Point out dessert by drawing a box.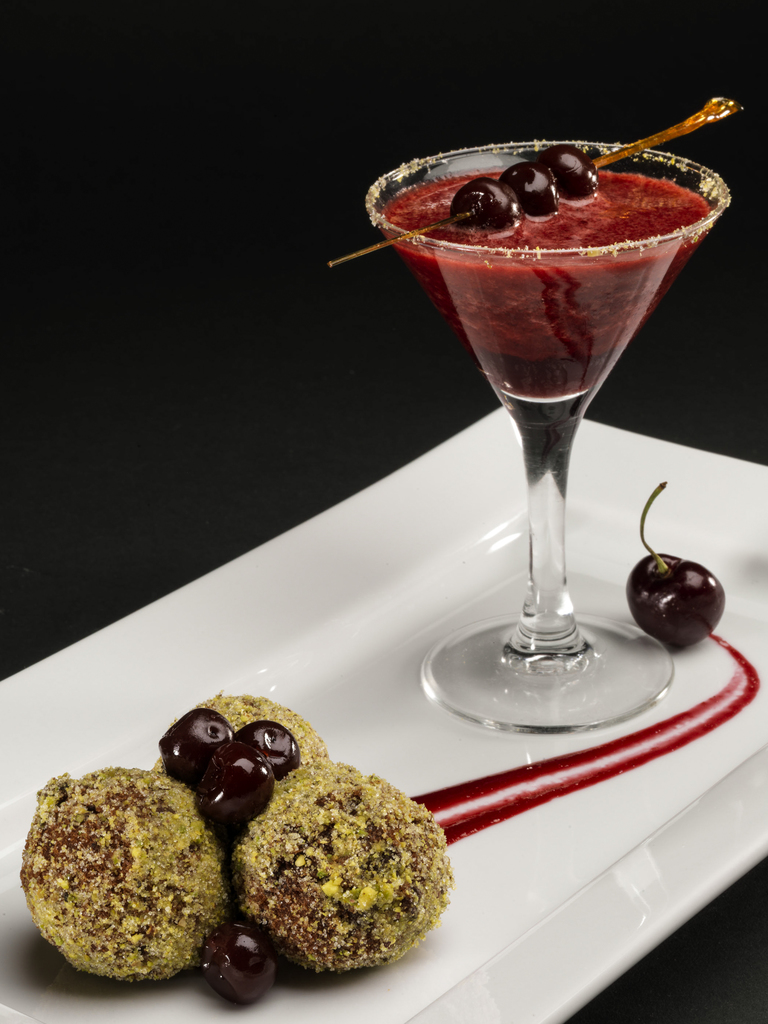
Rect(328, 95, 748, 428).
